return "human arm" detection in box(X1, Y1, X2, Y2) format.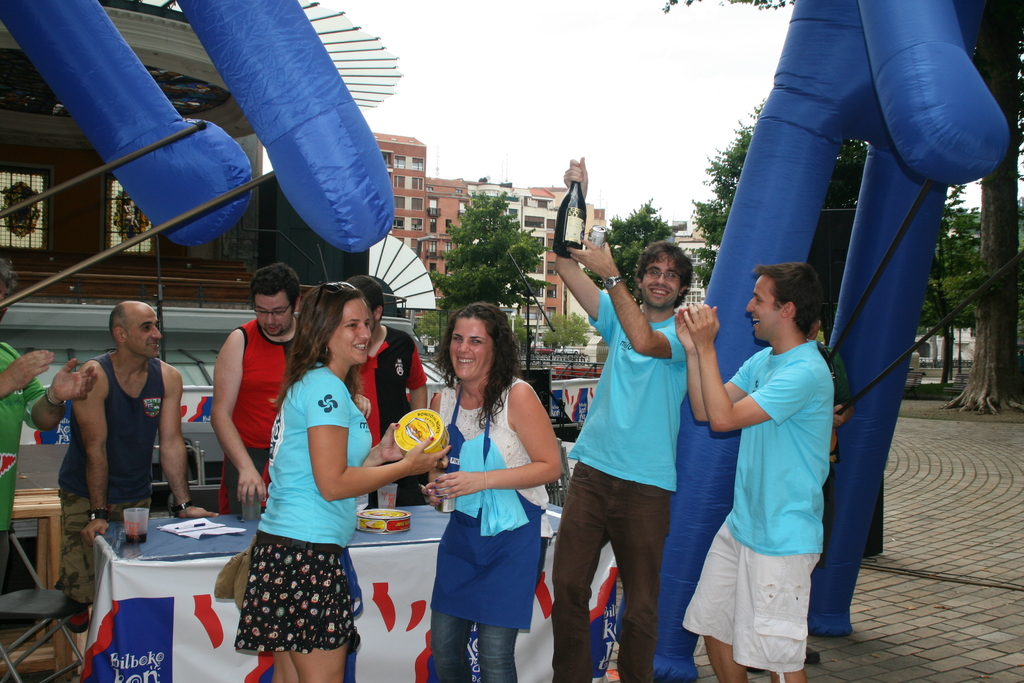
box(158, 361, 218, 516).
